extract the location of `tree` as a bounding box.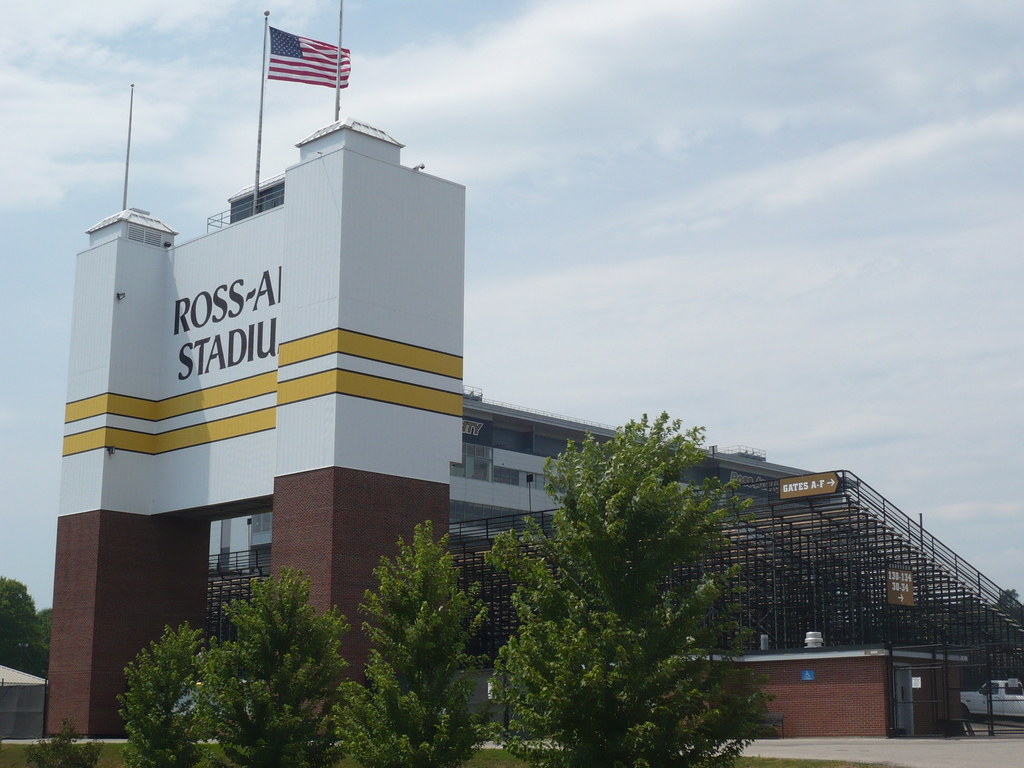
bbox(333, 517, 500, 767).
